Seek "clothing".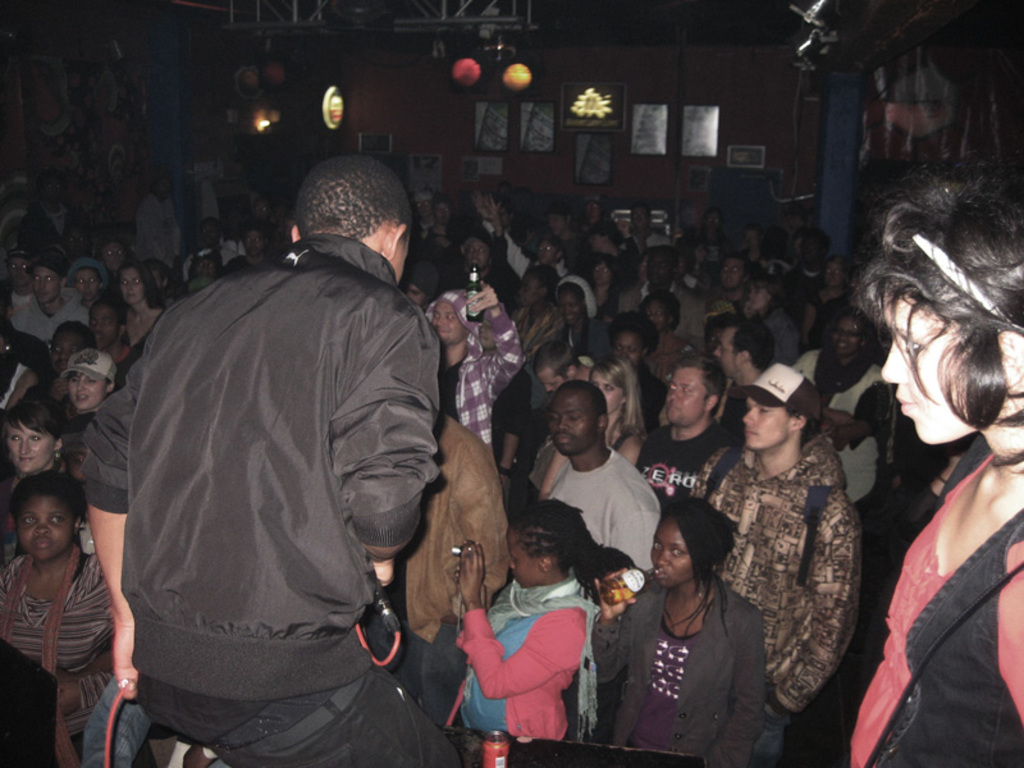
bbox=(653, 330, 684, 384).
